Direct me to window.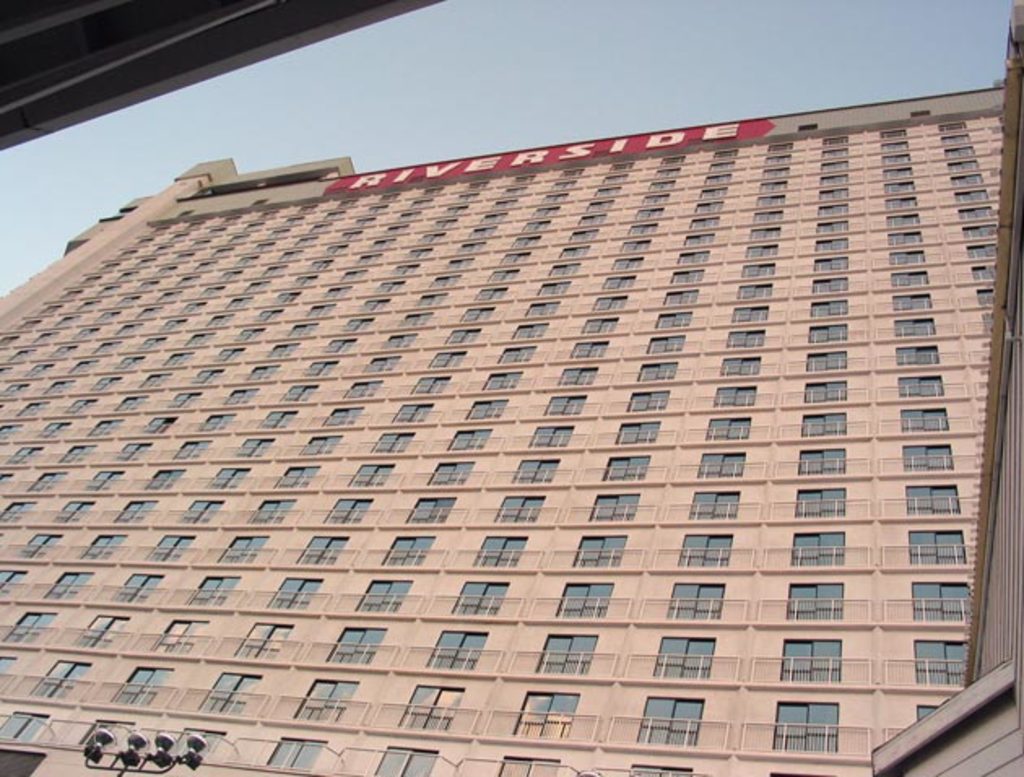
Direction: region(634, 390, 663, 413).
